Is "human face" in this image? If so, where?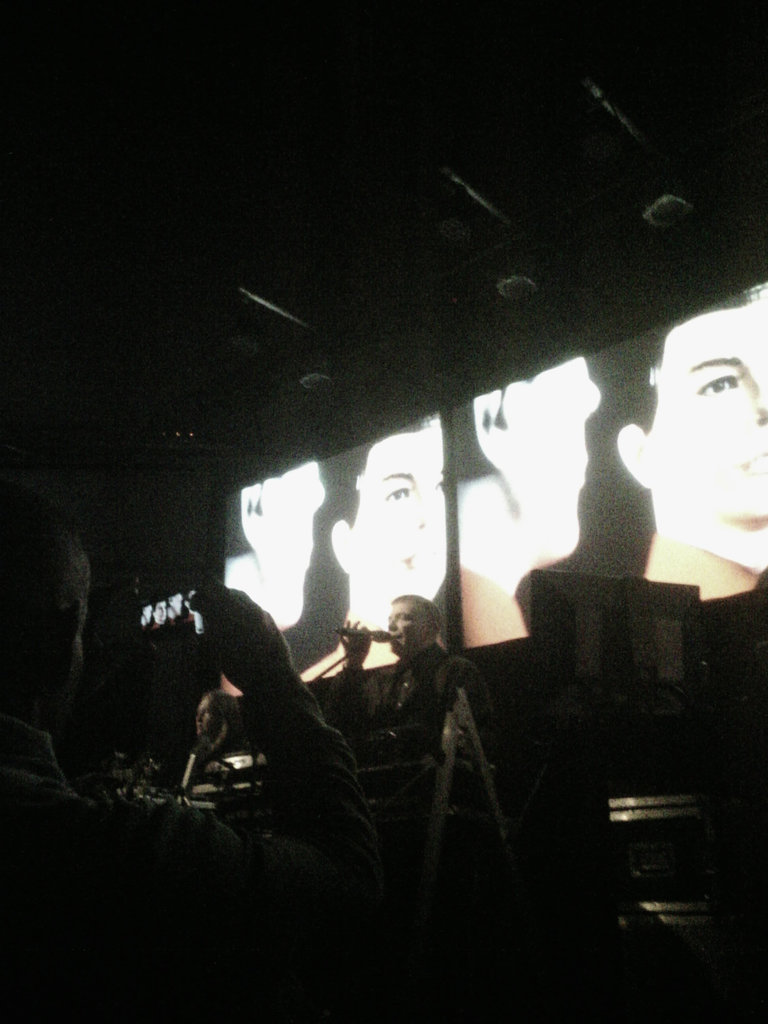
Yes, at 532 357 602 555.
